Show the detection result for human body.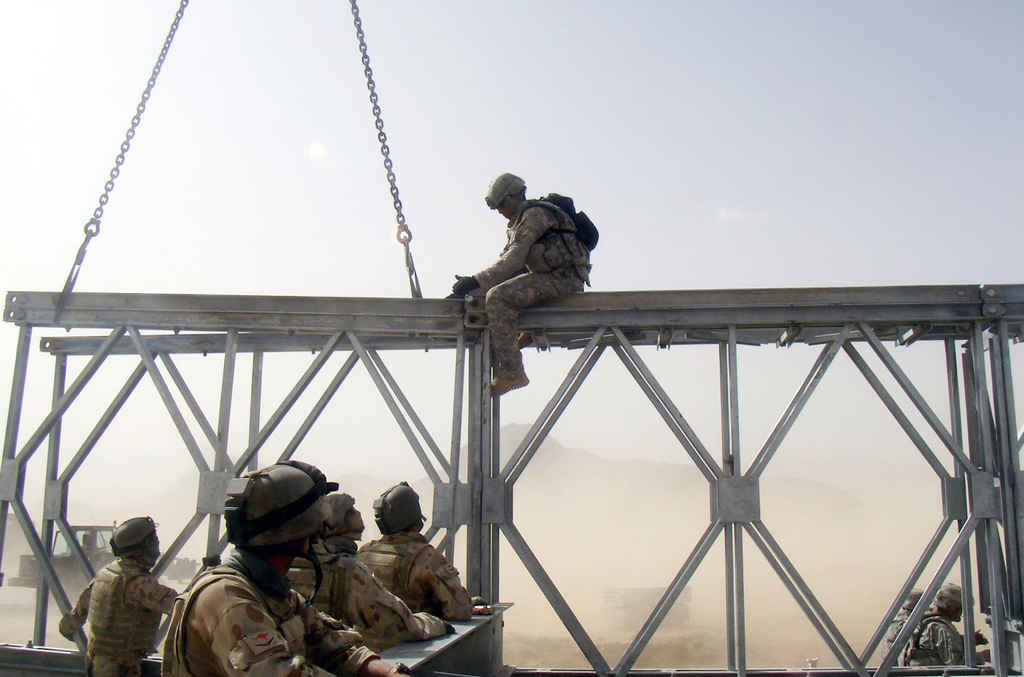
rect(287, 543, 456, 647).
